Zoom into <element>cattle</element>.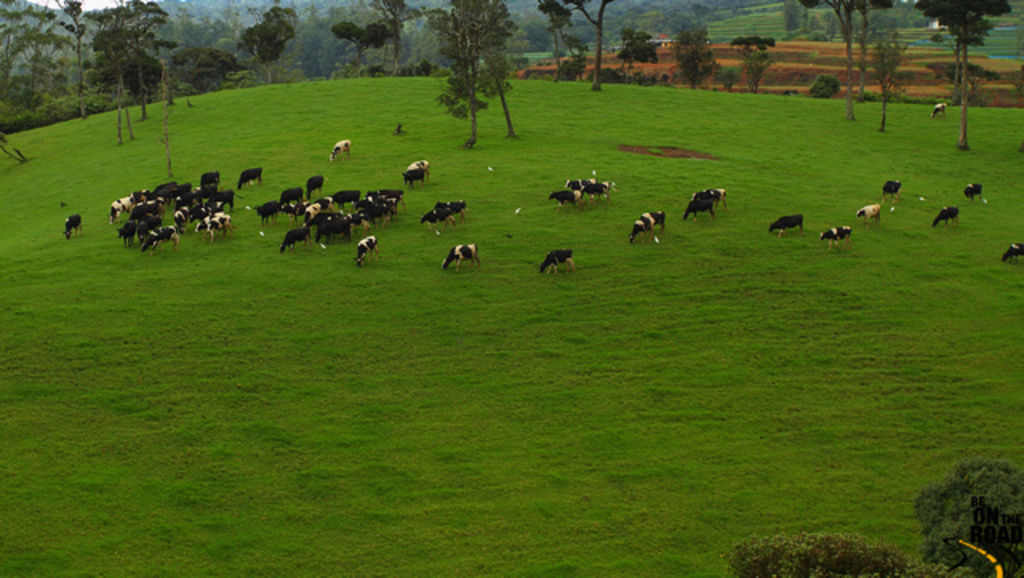
Zoom target: pyautogui.locateOnScreen(562, 178, 587, 189).
